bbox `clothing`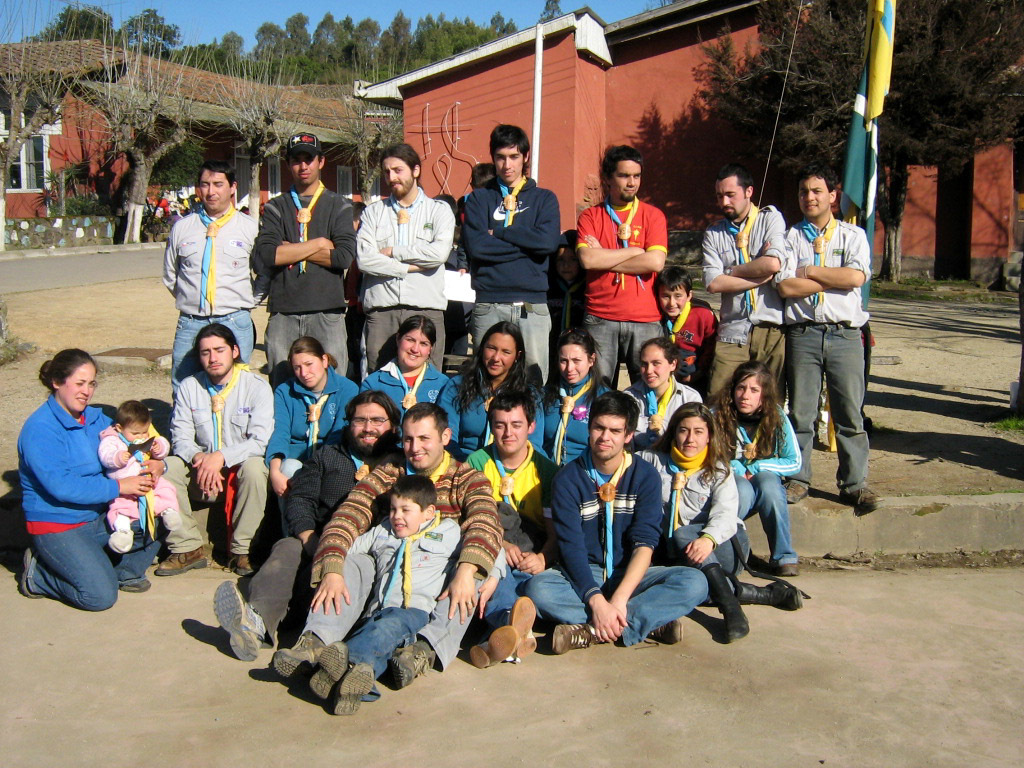
(left=766, top=213, right=868, bottom=494)
